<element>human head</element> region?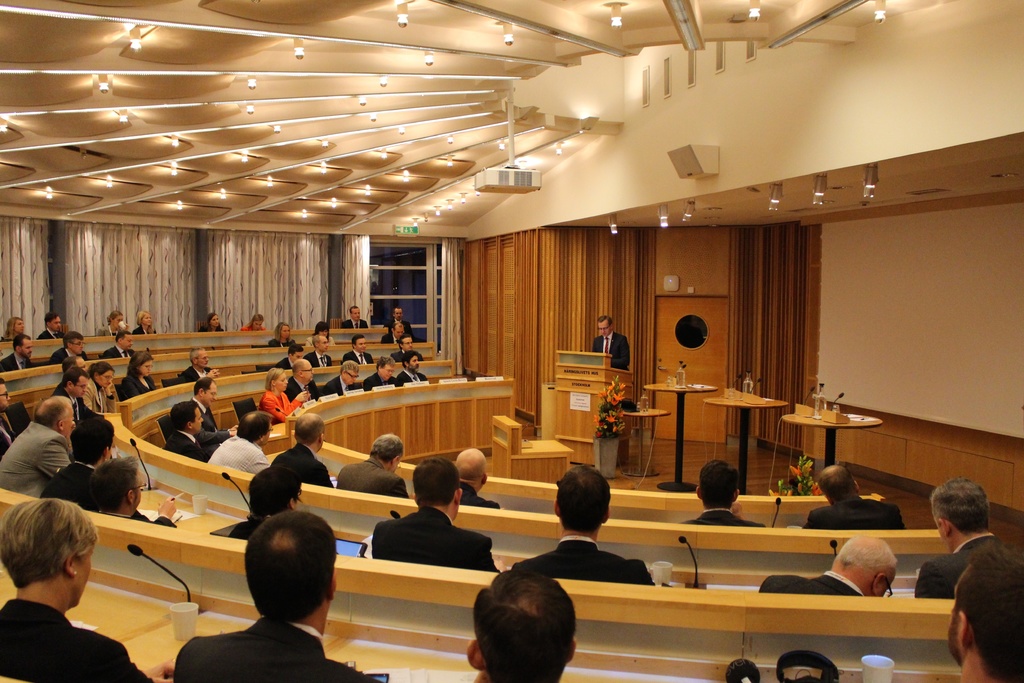
select_region(379, 358, 394, 381)
